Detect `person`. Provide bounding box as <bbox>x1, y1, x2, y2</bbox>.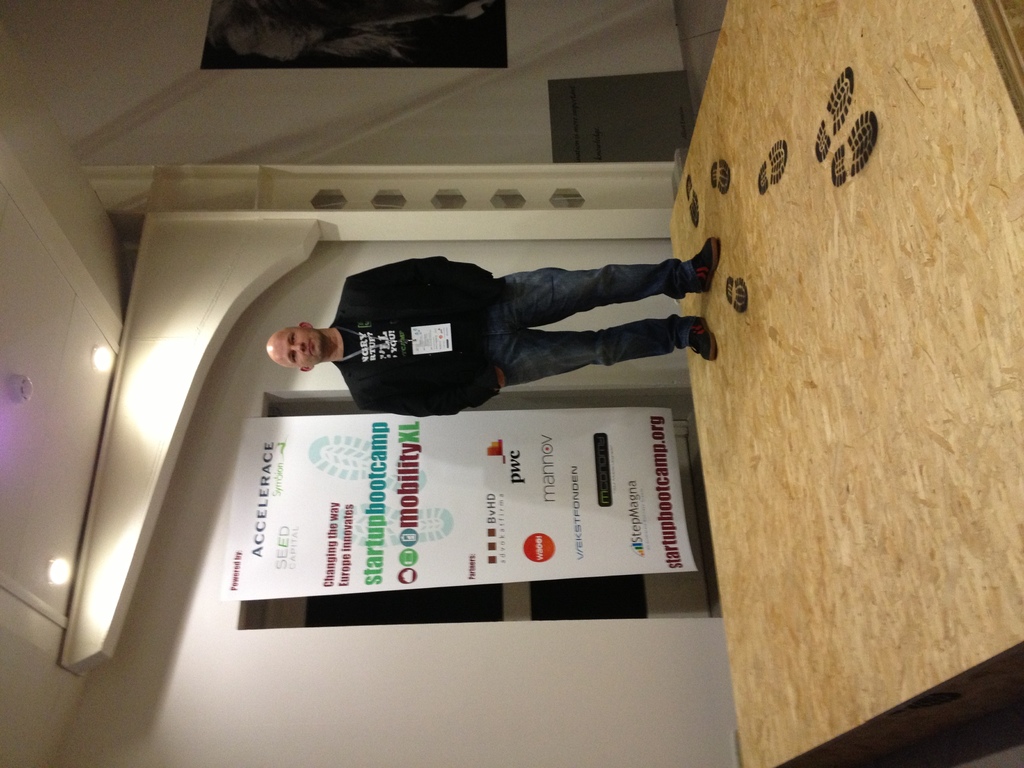
<bbox>218, 228, 711, 478</bbox>.
